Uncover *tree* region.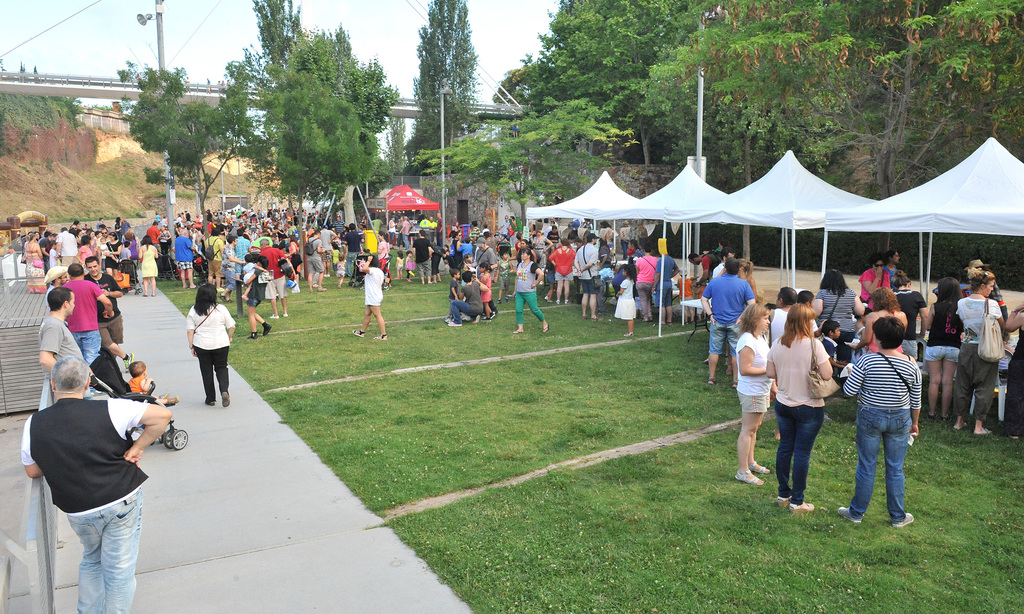
Uncovered: x1=404, y1=88, x2=635, y2=232.
